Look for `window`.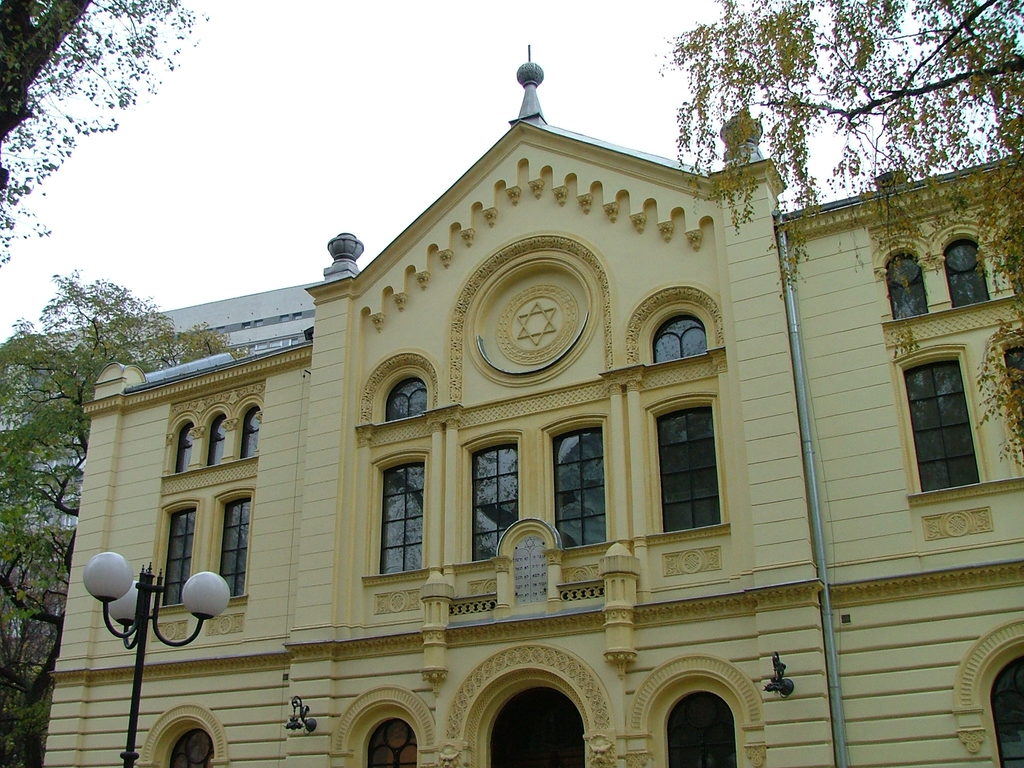
Found: (x1=164, y1=728, x2=214, y2=767).
